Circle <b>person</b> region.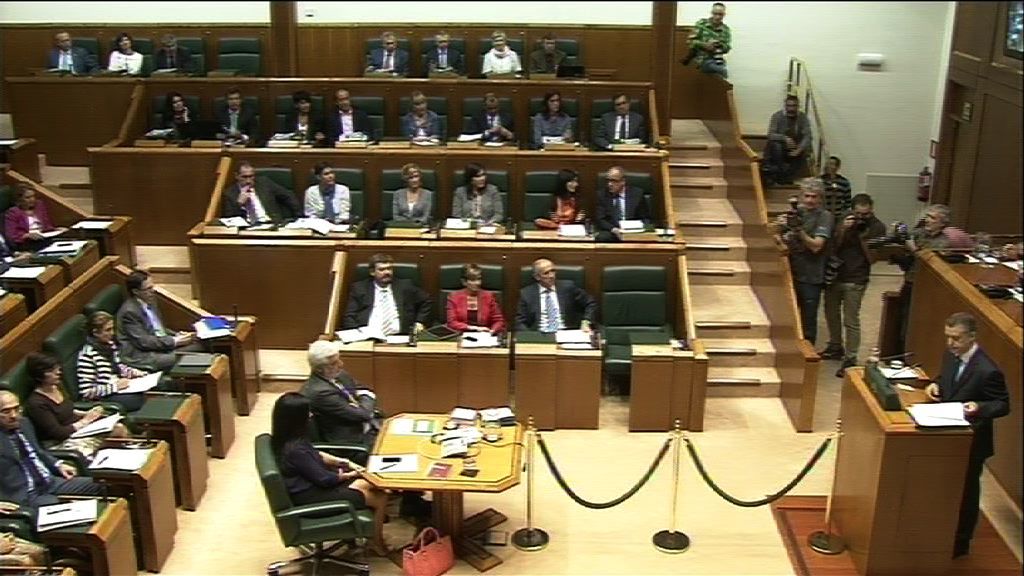
Region: 0, 392, 110, 519.
